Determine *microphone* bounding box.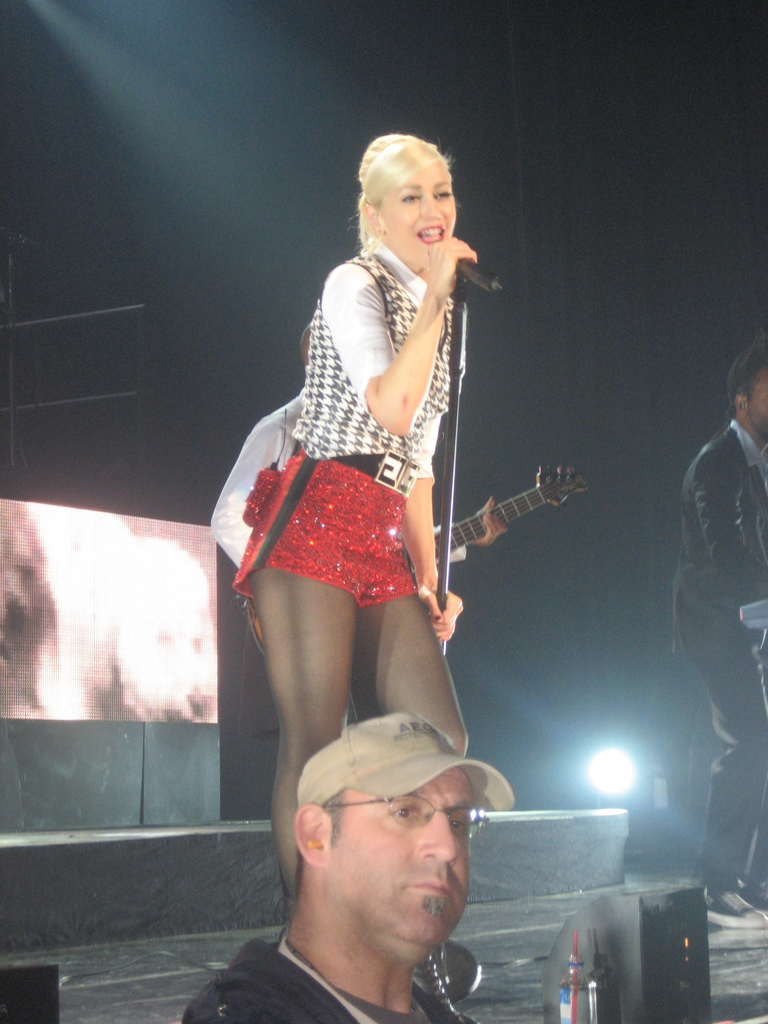
Determined: {"left": 461, "top": 253, "right": 502, "bottom": 295}.
